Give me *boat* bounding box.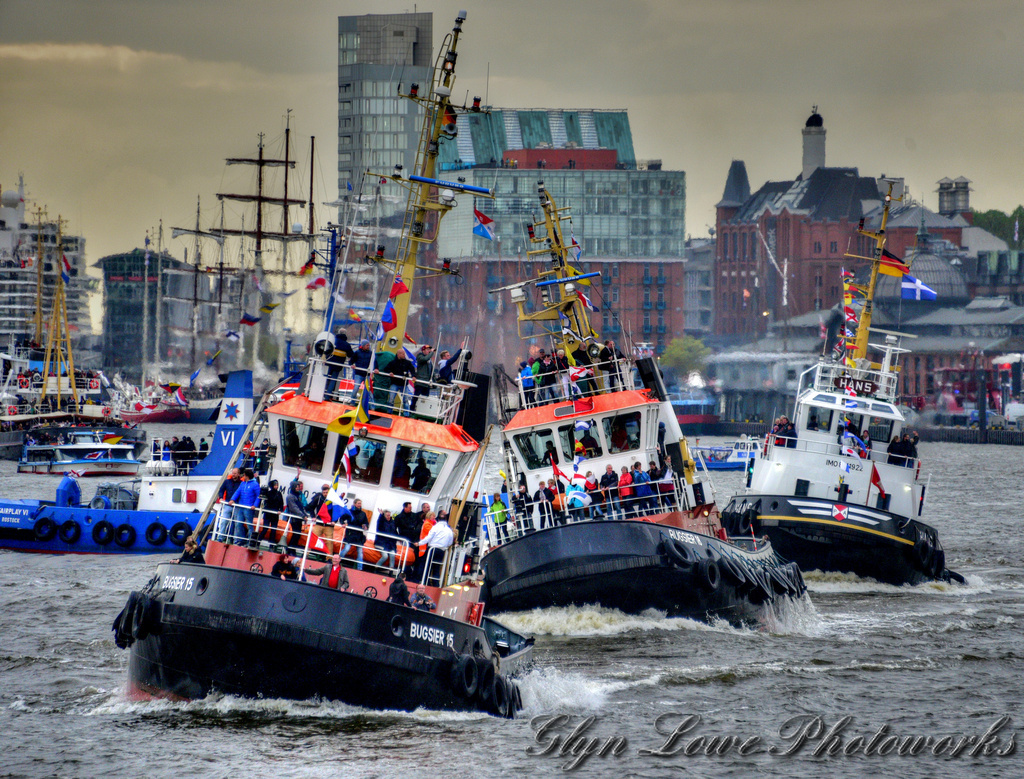
[left=701, top=249, right=956, bottom=598].
